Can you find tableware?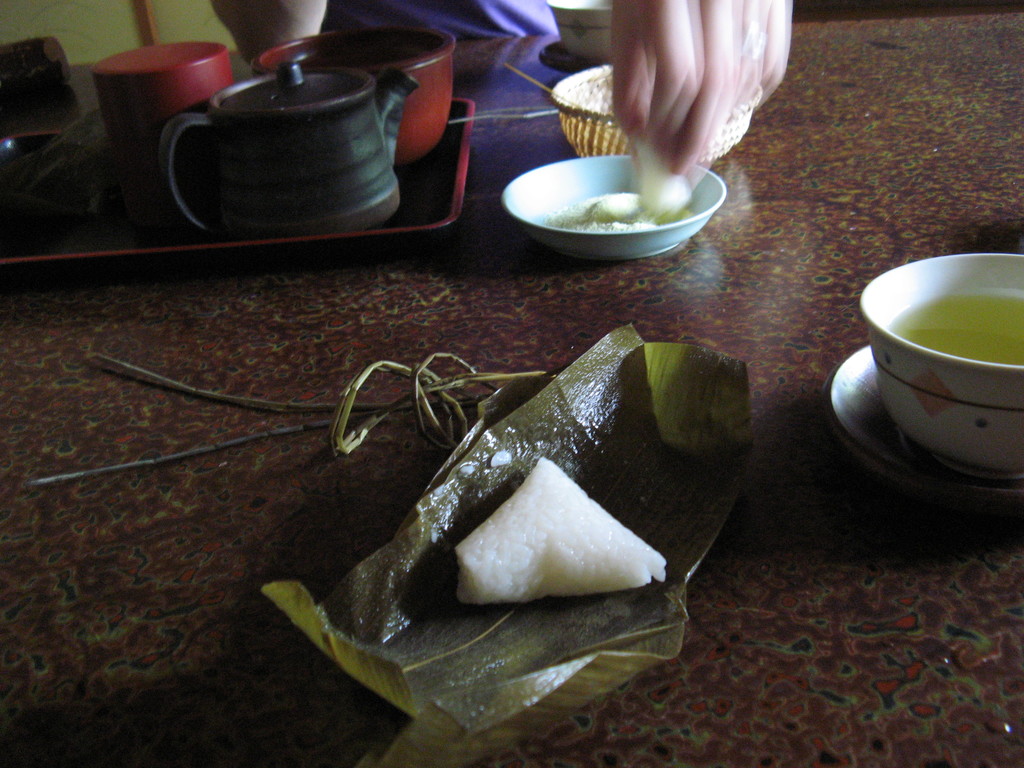
Yes, bounding box: crop(493, 148, 737, 249).
